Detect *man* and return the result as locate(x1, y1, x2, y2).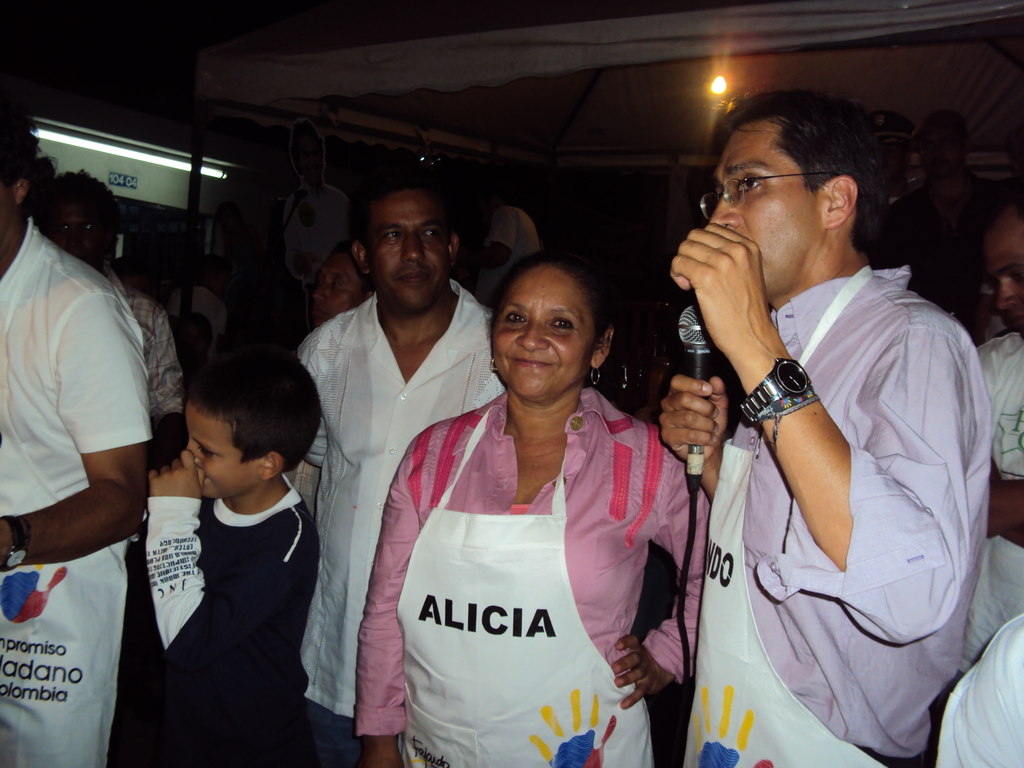
locate(286, 183, 499, 767).
